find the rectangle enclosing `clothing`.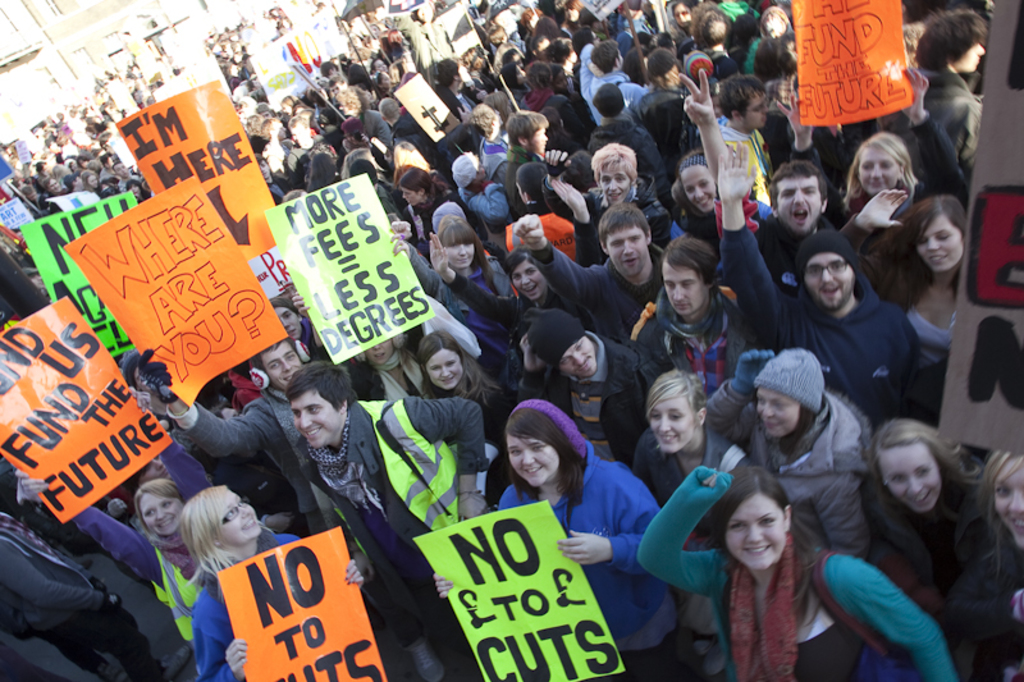
bbox=(718, 118, 787, 210).
